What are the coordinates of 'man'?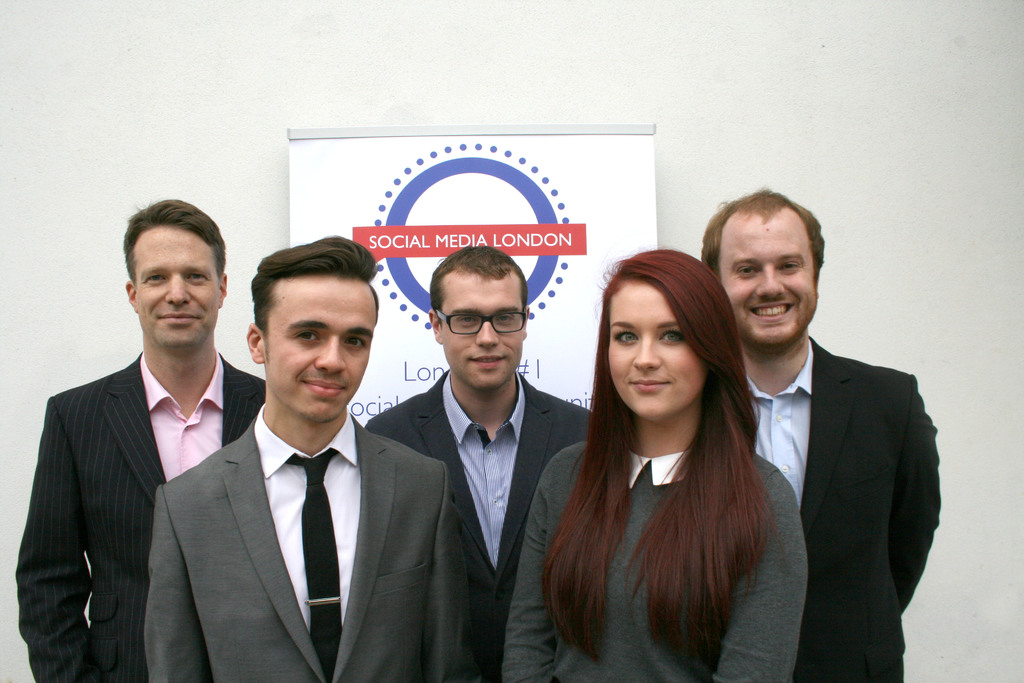
136/236/452/682.
